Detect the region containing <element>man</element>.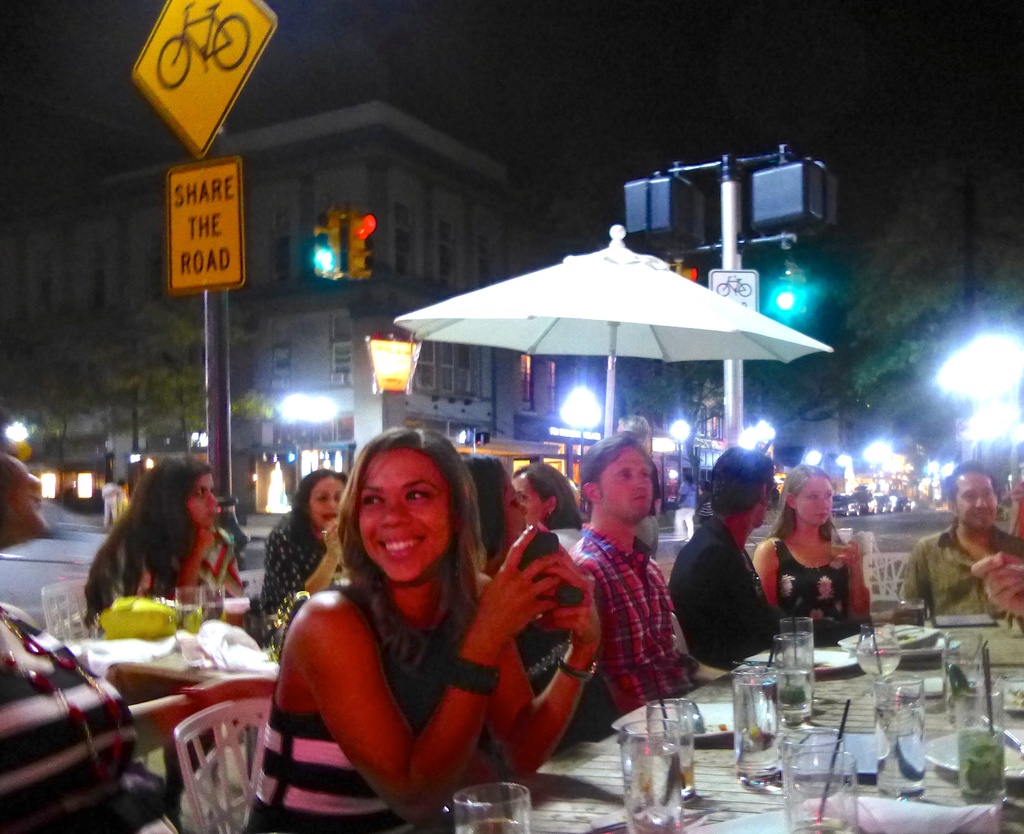
left=904, top=491, right=1023, bottom=653.
